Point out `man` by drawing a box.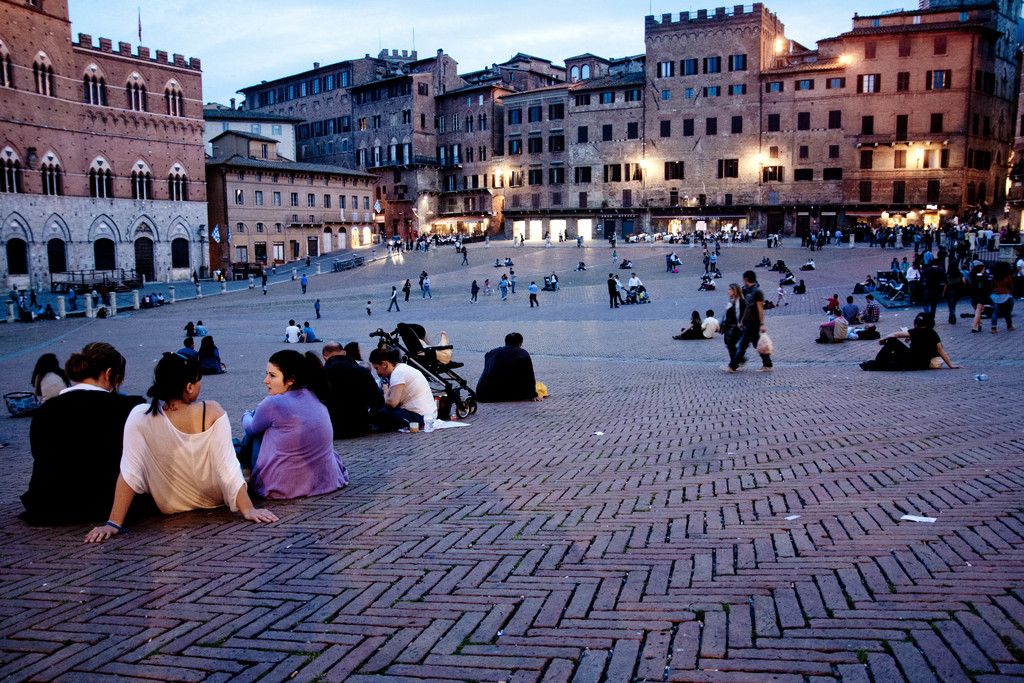
627:270:643:292.
